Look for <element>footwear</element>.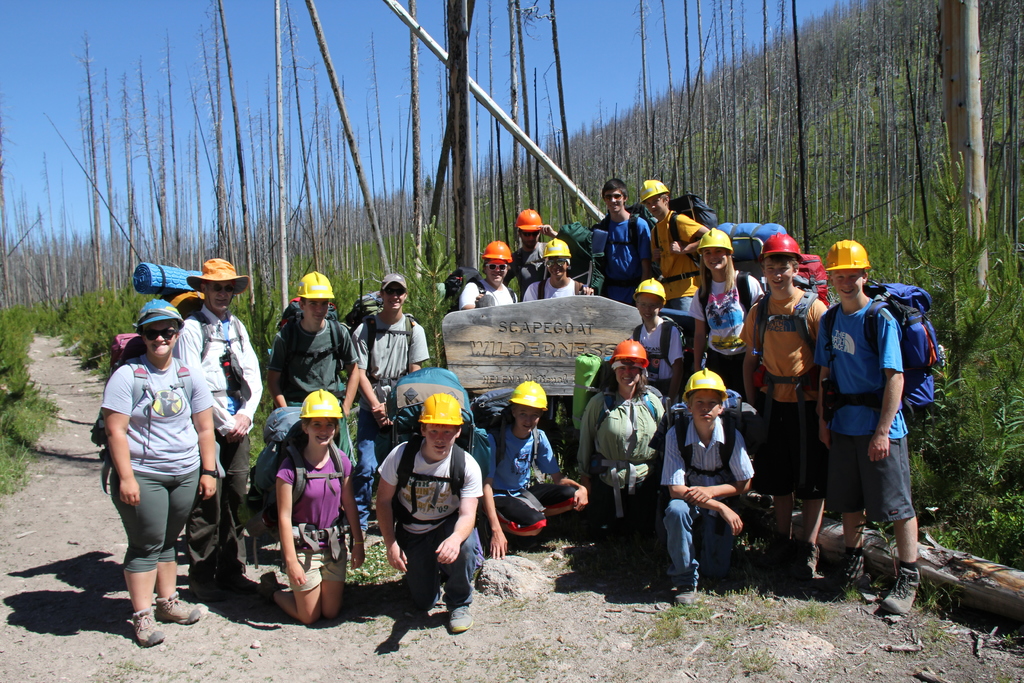
Found: bbox=[447, 605, 474, 633].
